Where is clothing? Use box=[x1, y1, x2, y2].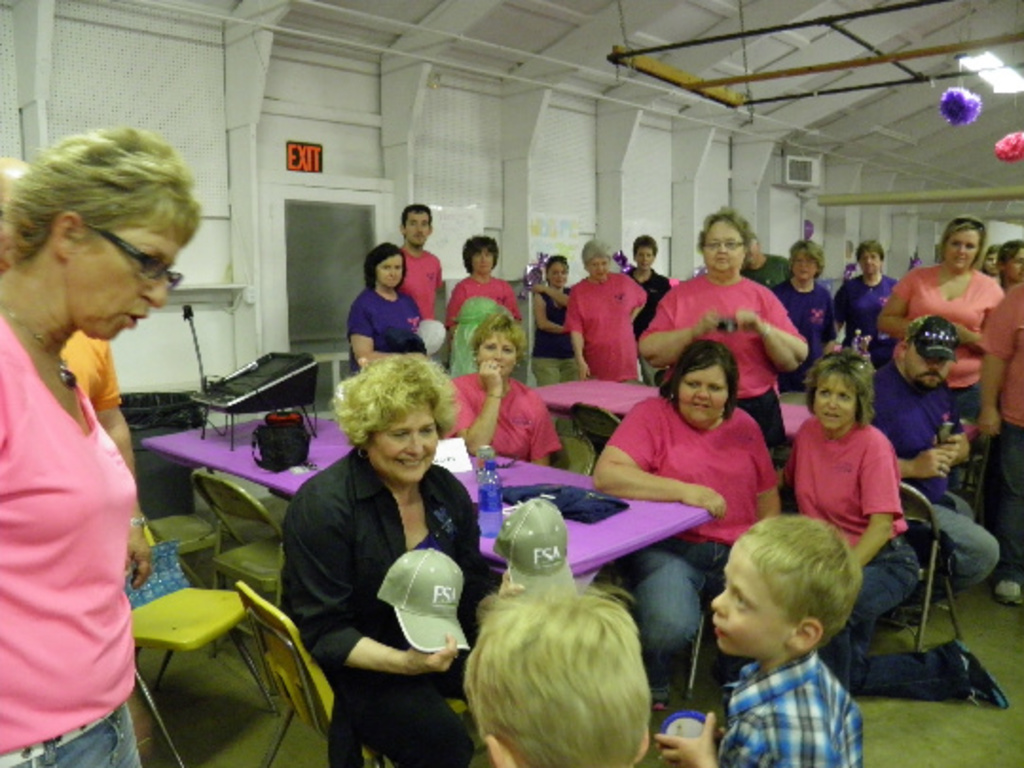
box=[529, 279, 584, 385].
